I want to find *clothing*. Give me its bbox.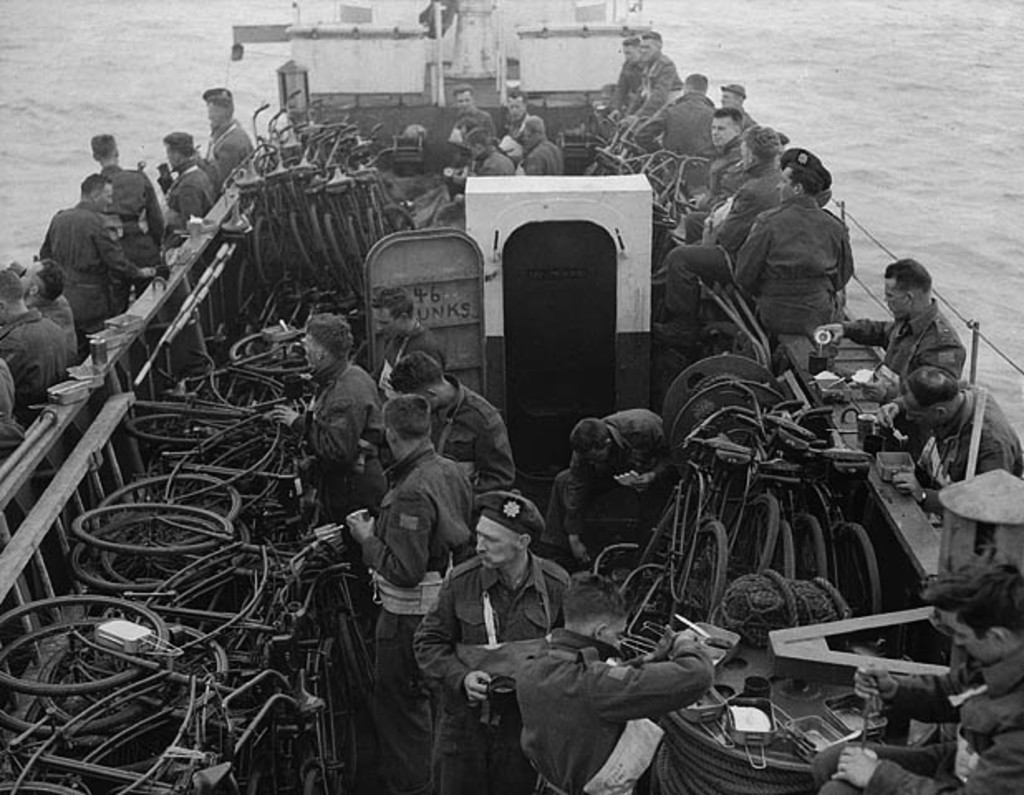
[x1=89, y1=164, x2=176, y2=278].
